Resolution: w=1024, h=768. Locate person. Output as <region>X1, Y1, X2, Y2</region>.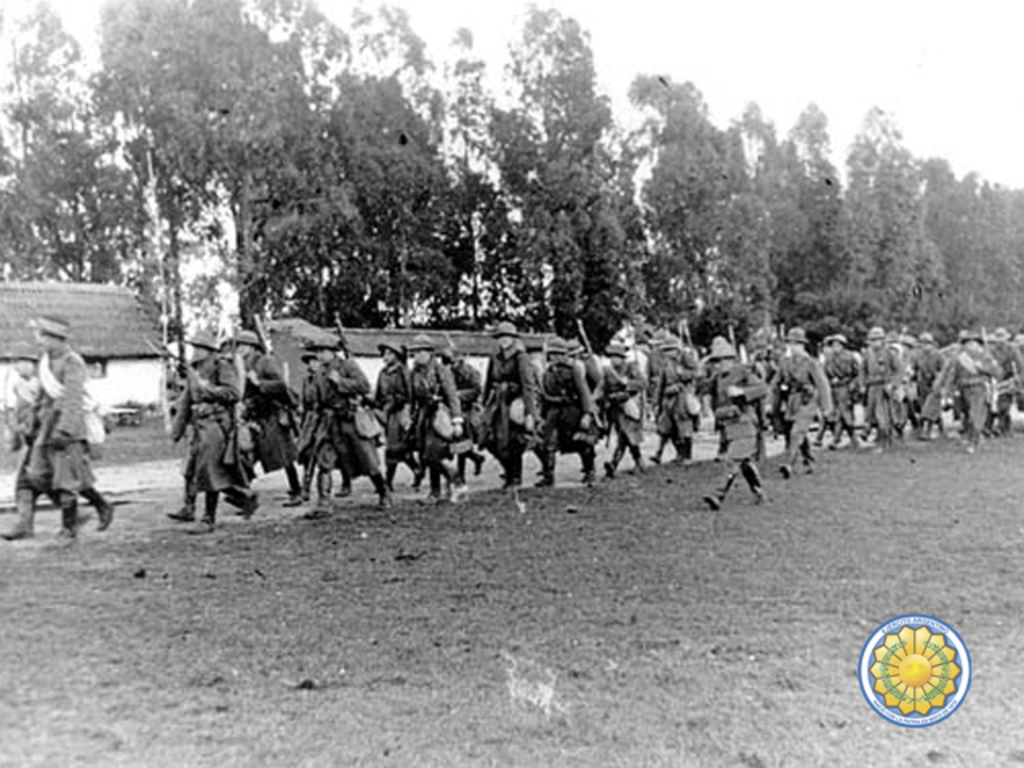
<region>765, 325, 834, 480</region>.
